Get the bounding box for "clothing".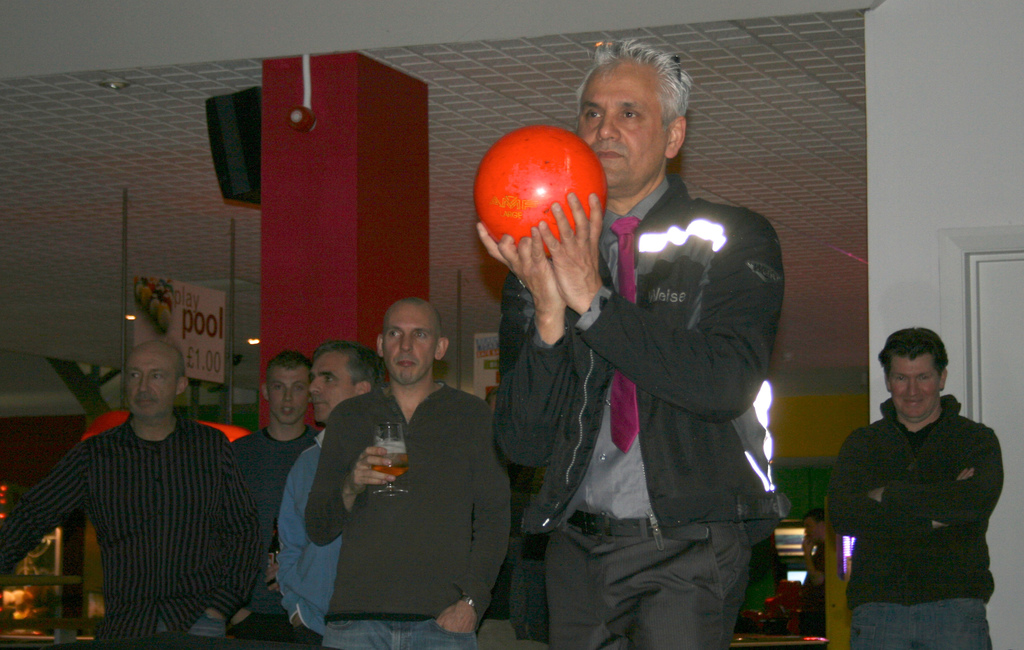
[227,424,314,649].
